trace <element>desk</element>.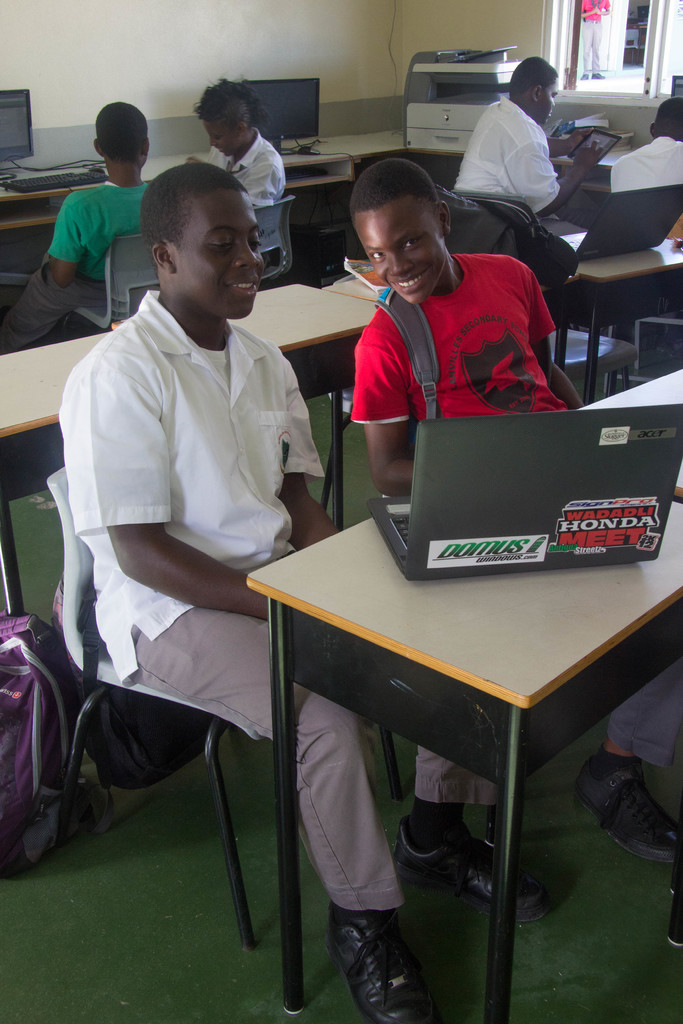
Traced to region(0, 278, 384, 618).
